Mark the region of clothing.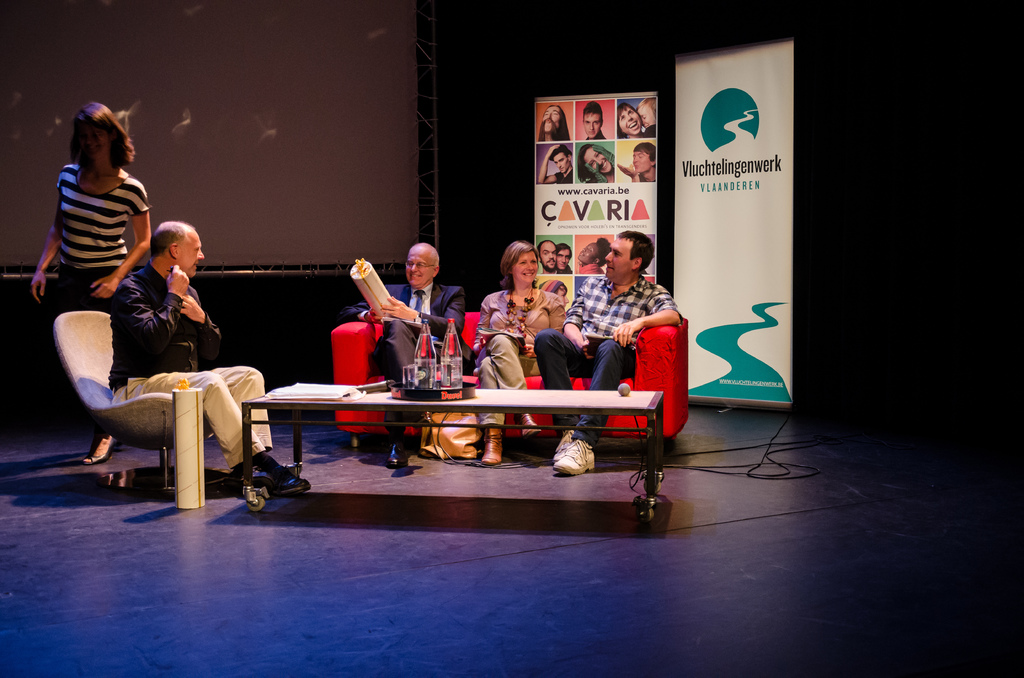
Region: bbox(472, 292, 573, 428).
